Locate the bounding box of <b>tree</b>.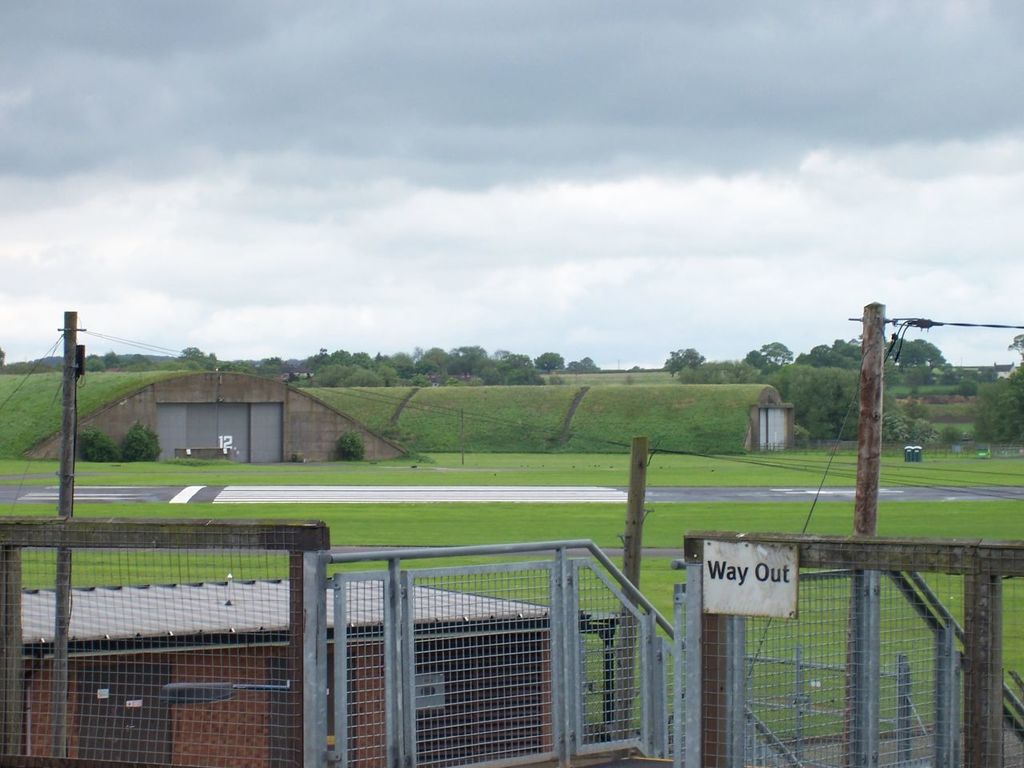
Bounding box: Rect(834, 338, 864, 362).
